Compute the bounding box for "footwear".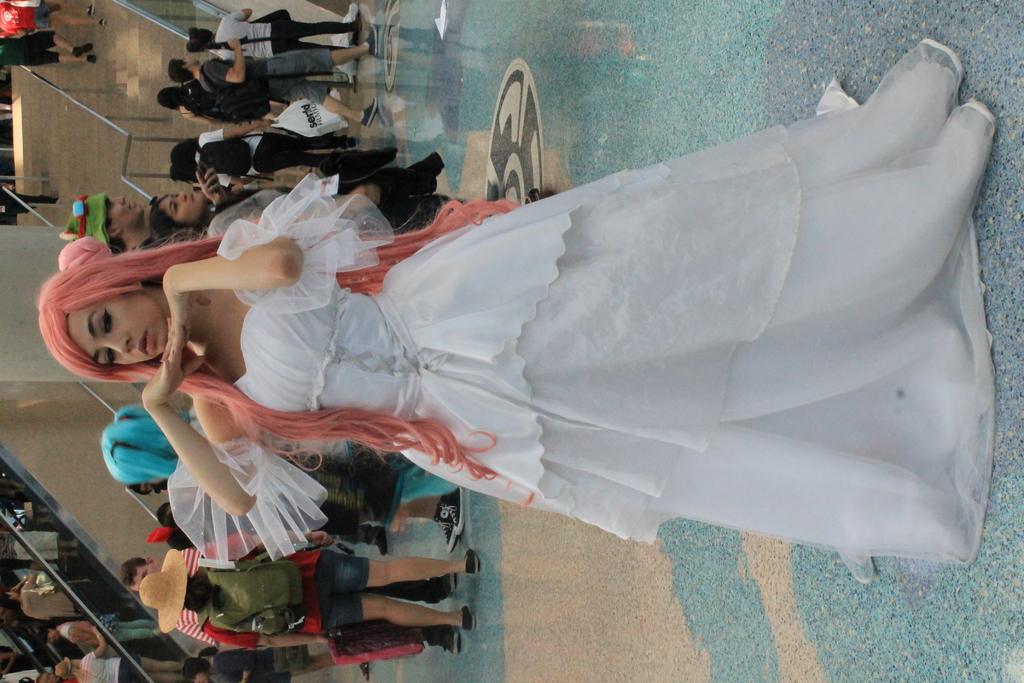
445,477,465,529.
